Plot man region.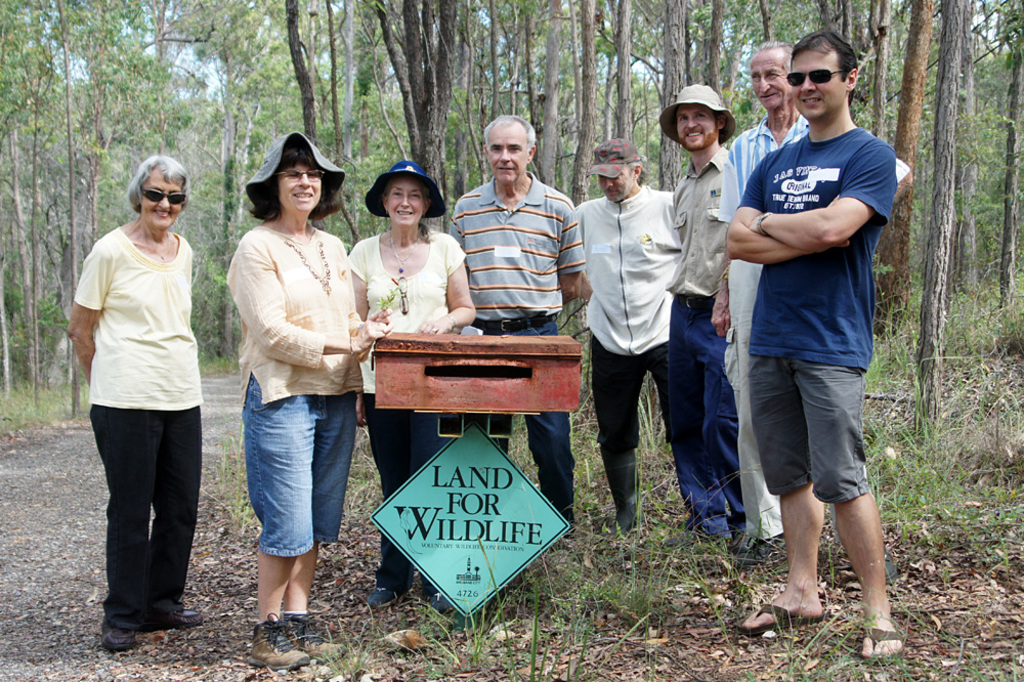
Plotted at pyautogui.locateOnScreen(558, 135, 691, 563).
